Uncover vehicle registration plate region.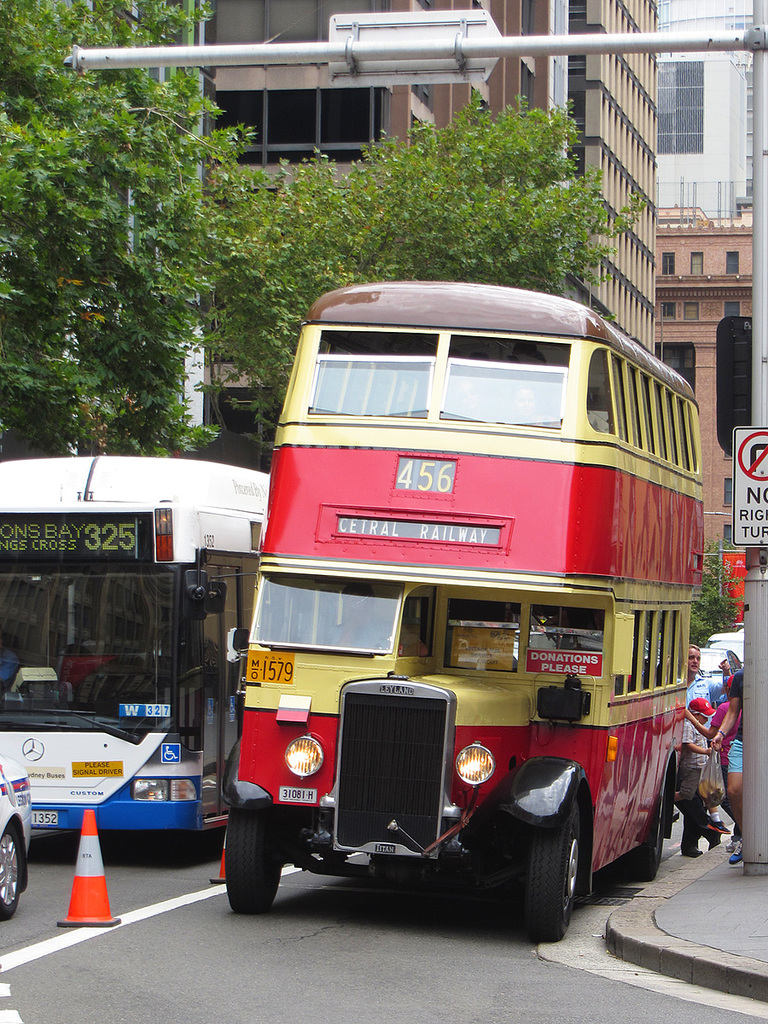
Uncovered: select_region(26, 806, 57, 829).
